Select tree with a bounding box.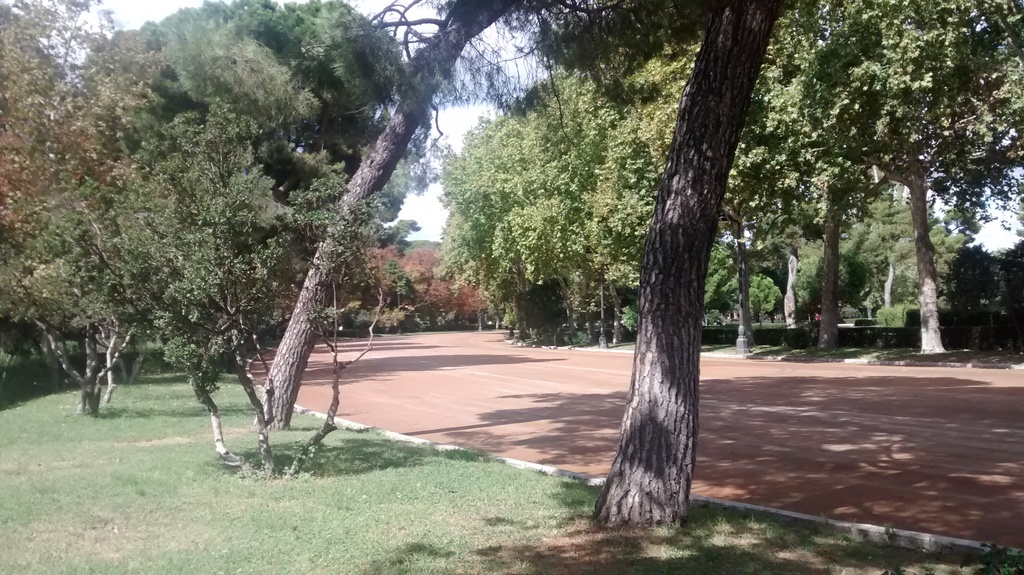
left=383, top=241, right=438, bottom=330.
